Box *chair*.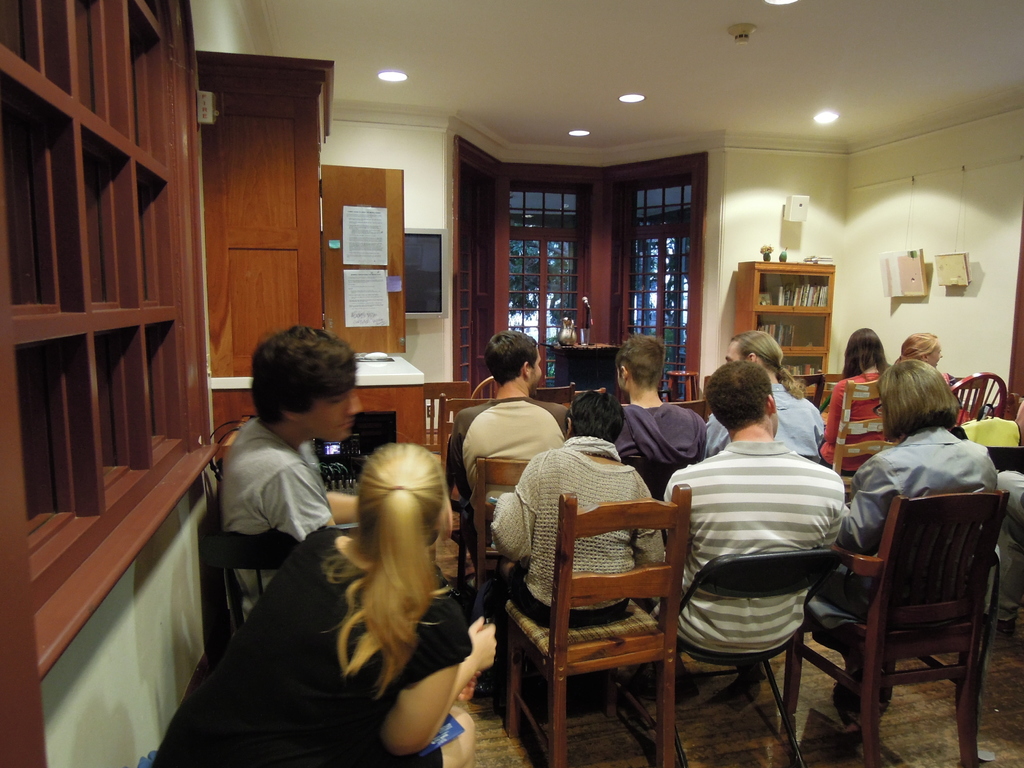
pyautogui.locateOnScreen(531, 383, 579, 417).
